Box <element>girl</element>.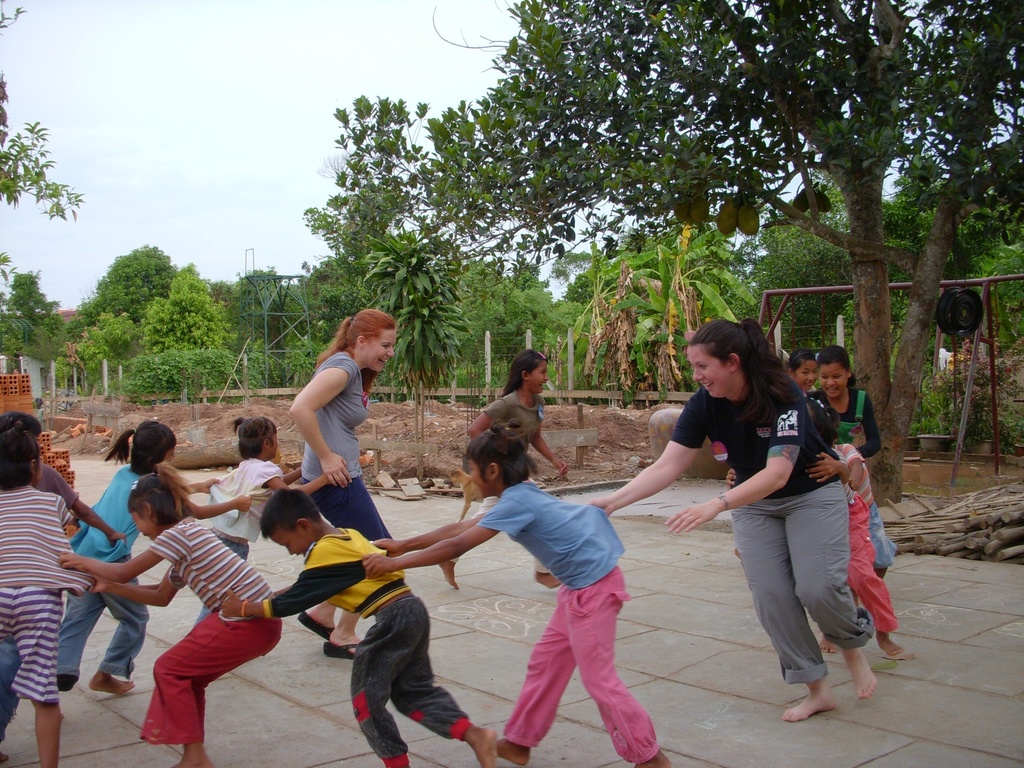
locate(806, 344, 895, 579).
